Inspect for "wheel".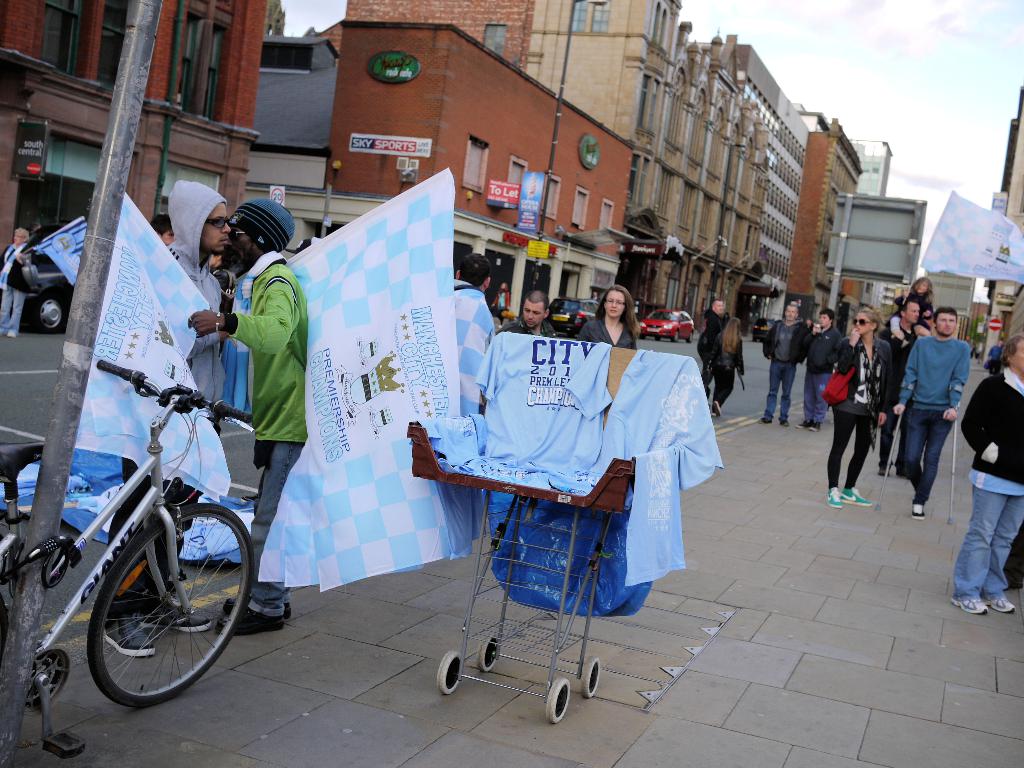
Inspection: (436, 651, 460, 691).
